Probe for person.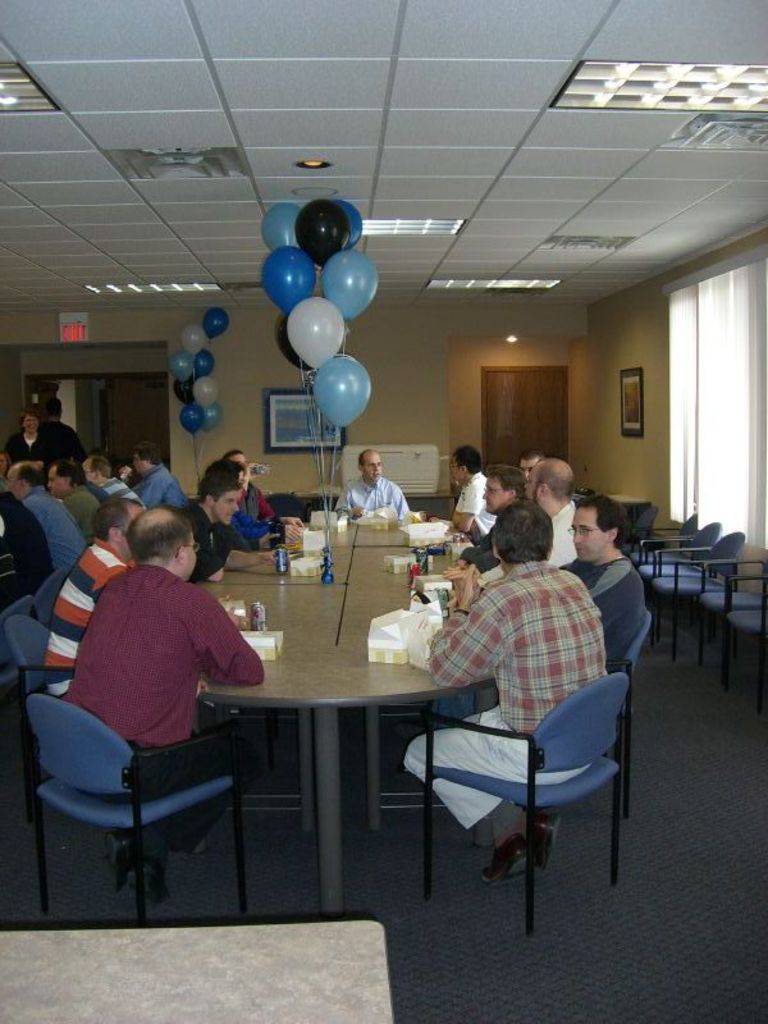
Probe result: [left=40, top=401, right=84, bottom=460].
